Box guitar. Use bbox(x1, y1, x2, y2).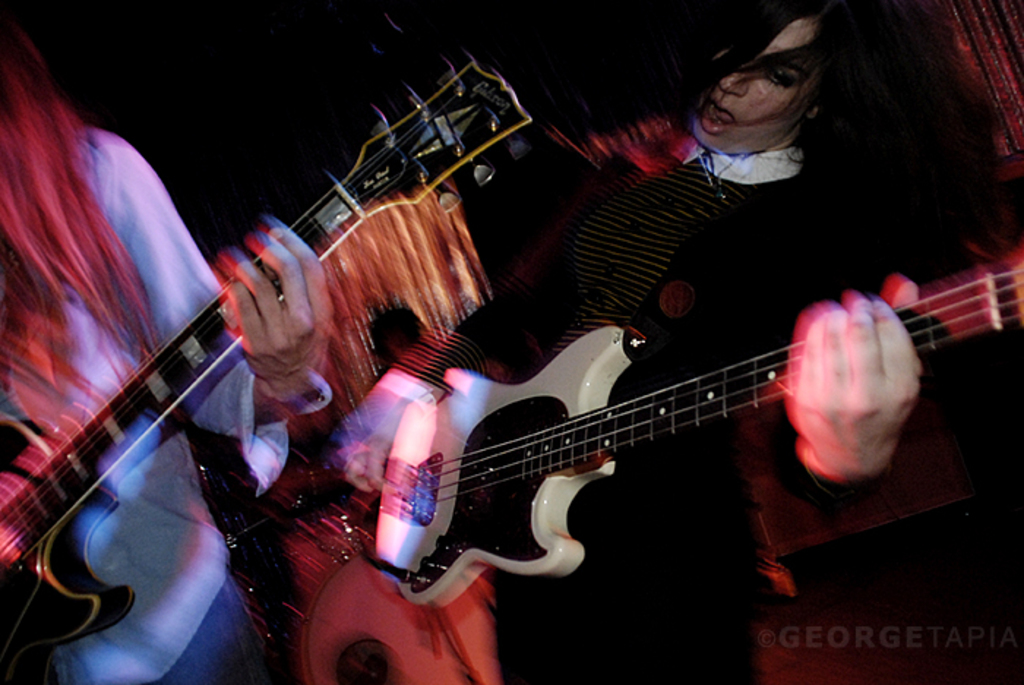
bbox(367, 246, 1023, 615).
